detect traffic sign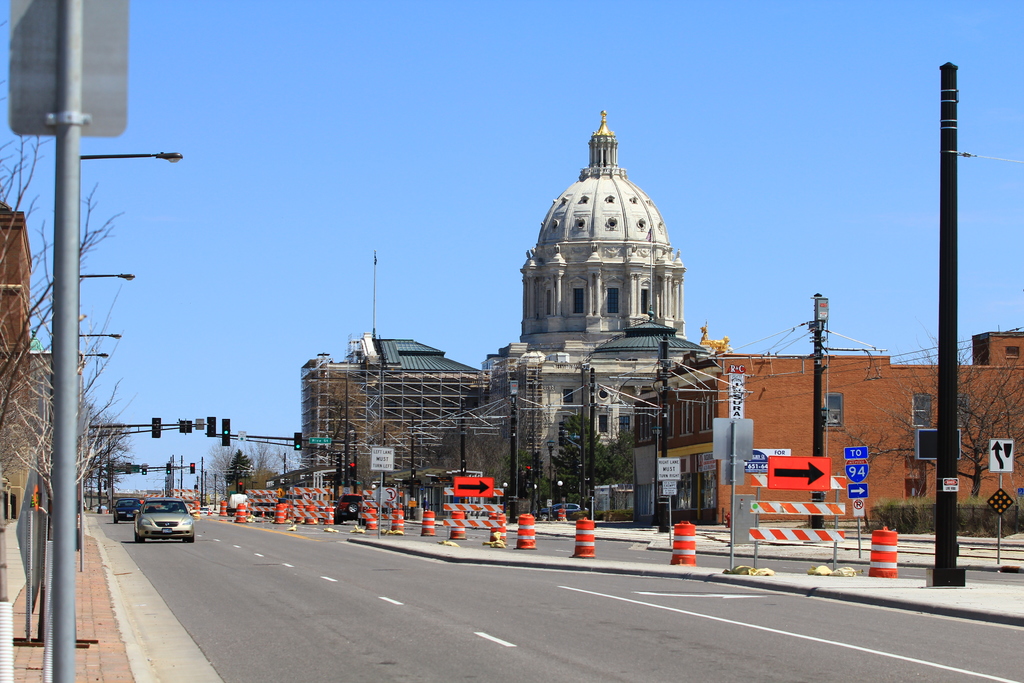
bbox=(206, 416, 215, 436)
